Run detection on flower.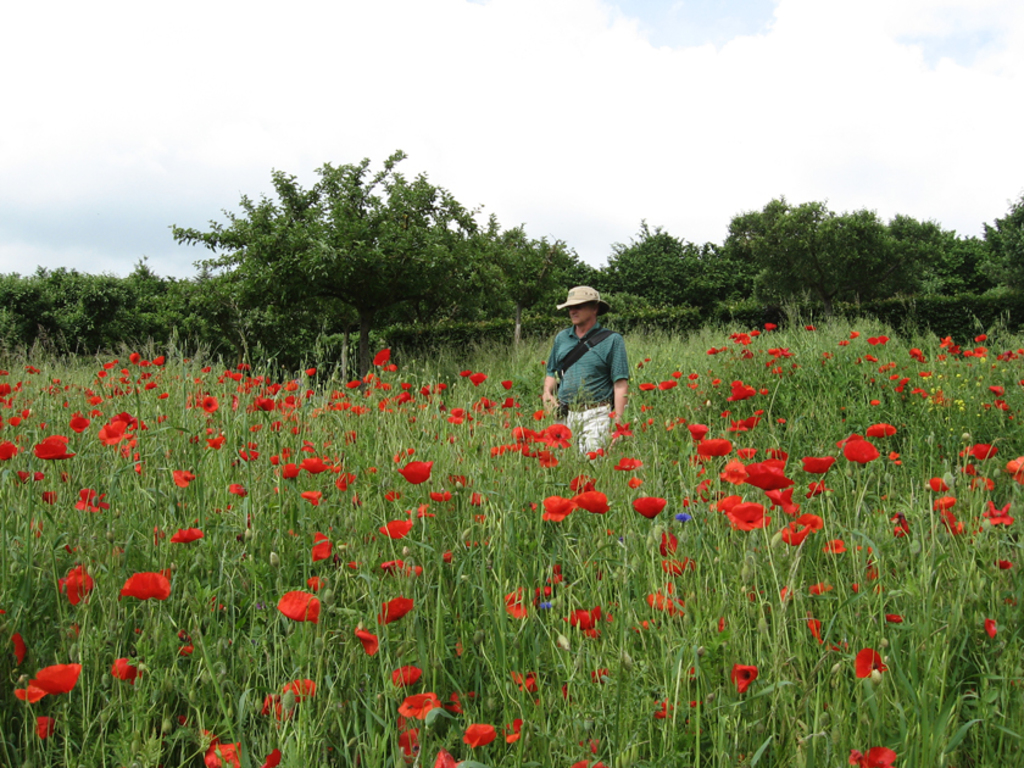
Result: 240, 446, 260, 464.
